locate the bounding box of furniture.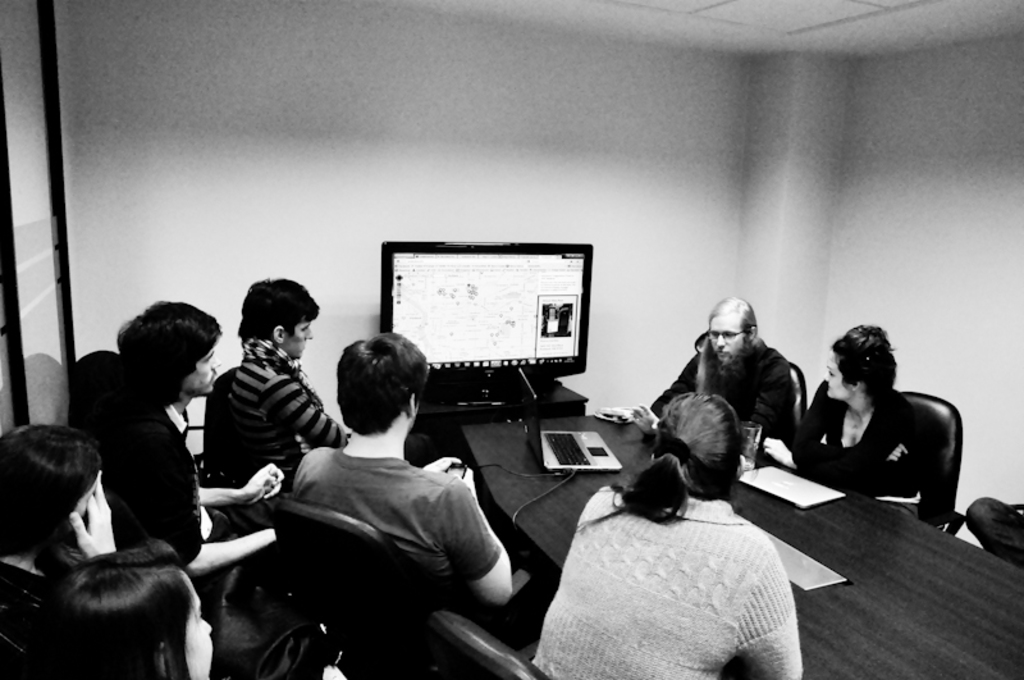
Bounding box: (275, 498, 530, 647).
